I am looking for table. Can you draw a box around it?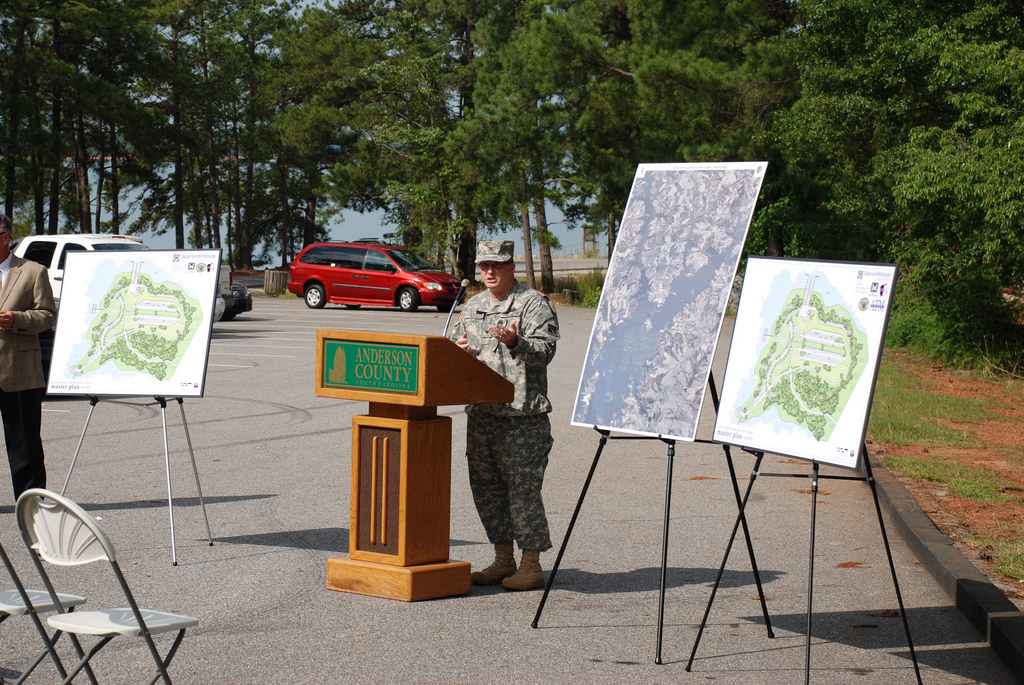
Sure, the bounding box is box=[285, 328, 530, 624].
